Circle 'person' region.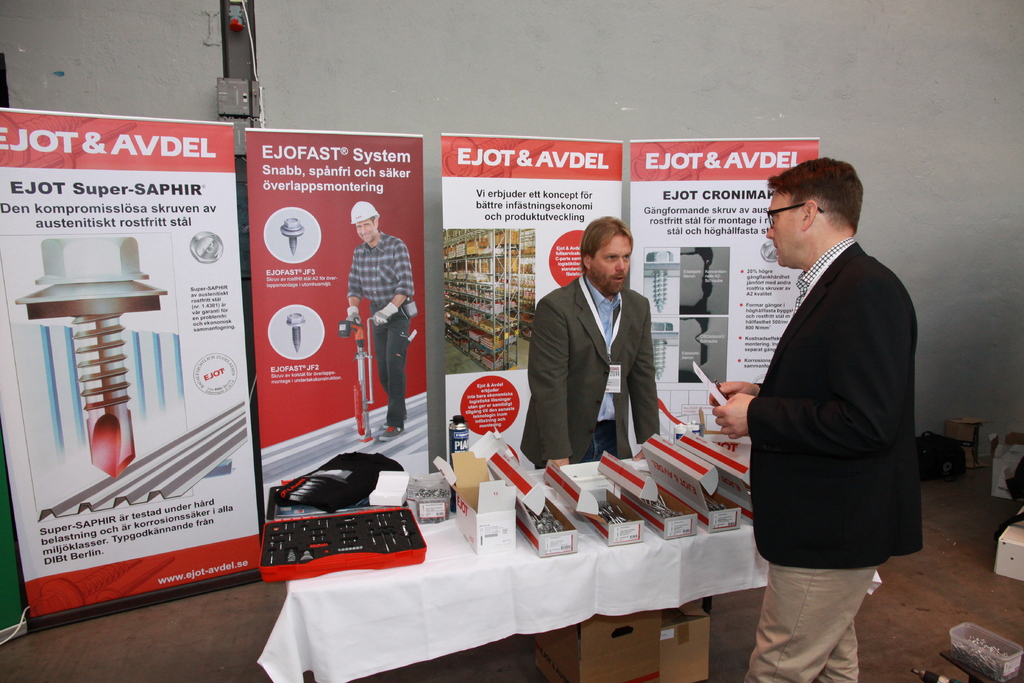
Region: bbox=(534, 206, 673, 487).
